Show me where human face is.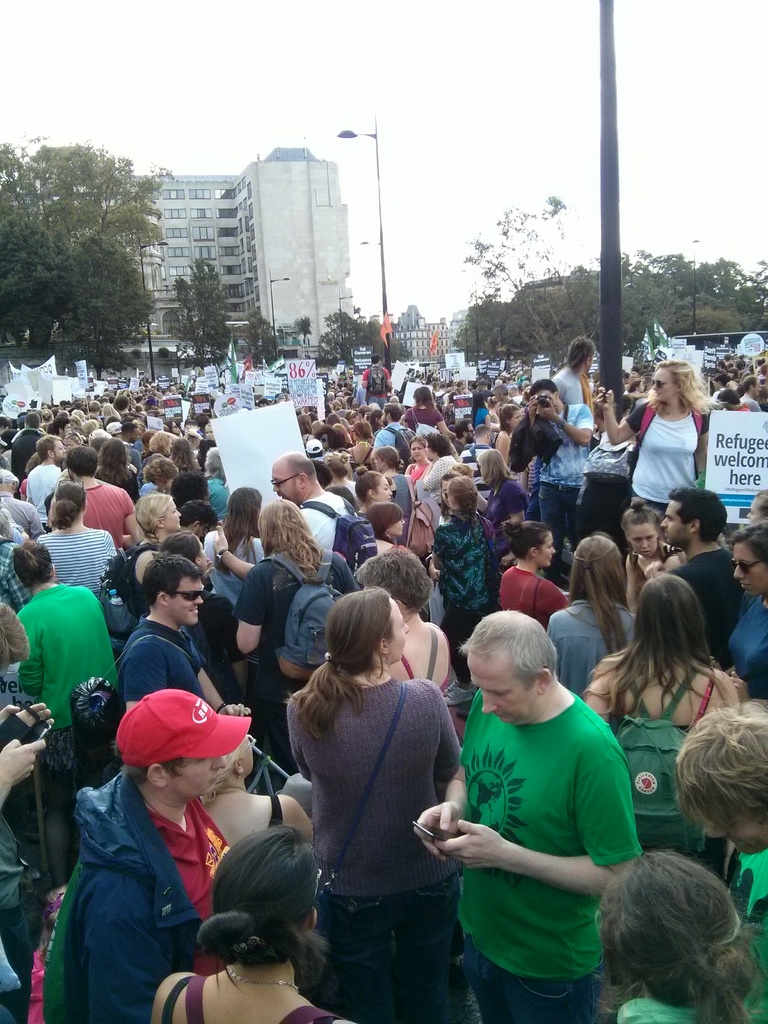
human face is at {"left": 408, "top": 437, "right": 423, "bottom": 460}.
